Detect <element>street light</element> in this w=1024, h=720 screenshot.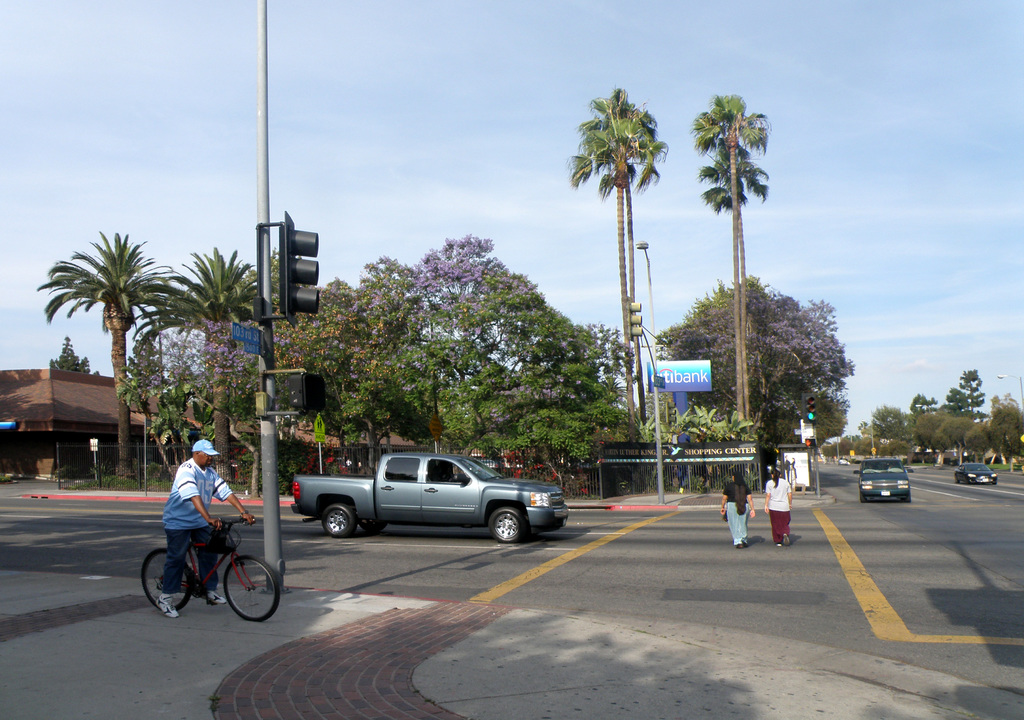
Detection: bbox(996, 373, 1023, 411).
